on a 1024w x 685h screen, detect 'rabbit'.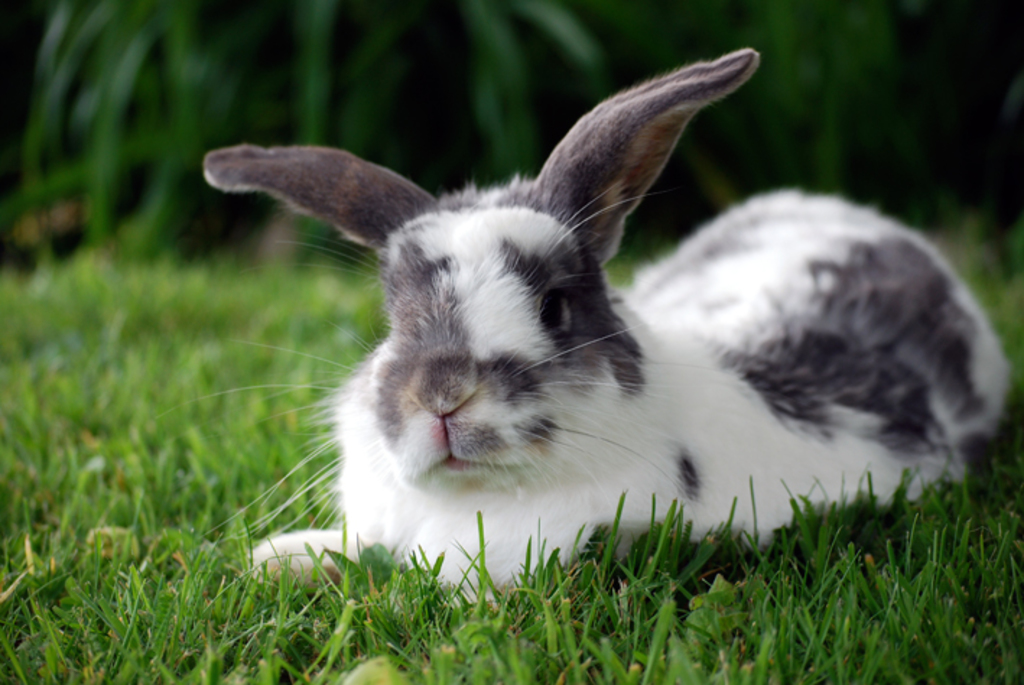
(152, 45, 1010, 611).
